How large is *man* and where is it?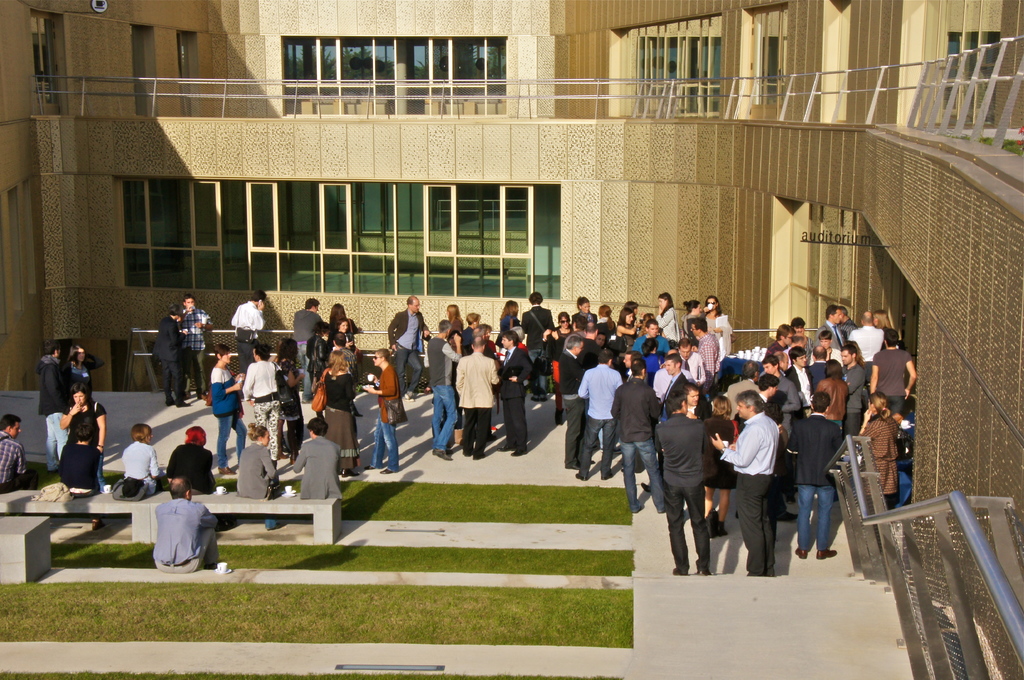
Bounding box: 138 475 207 578.
